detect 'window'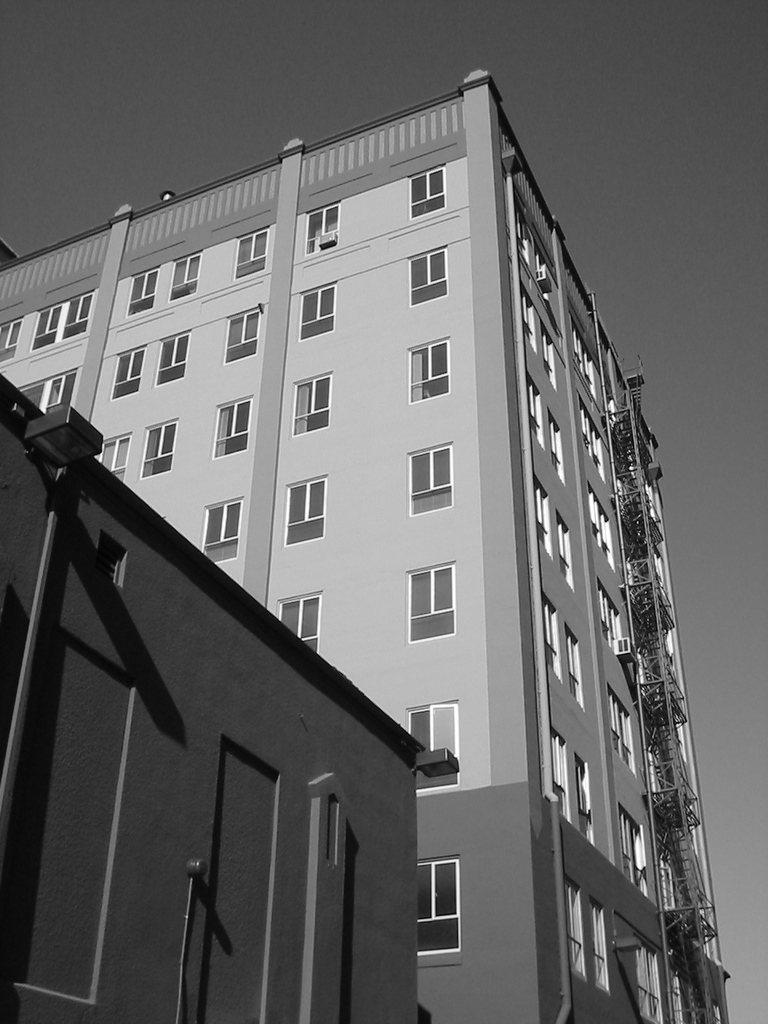
select_region(127, 266, 157, 317)
